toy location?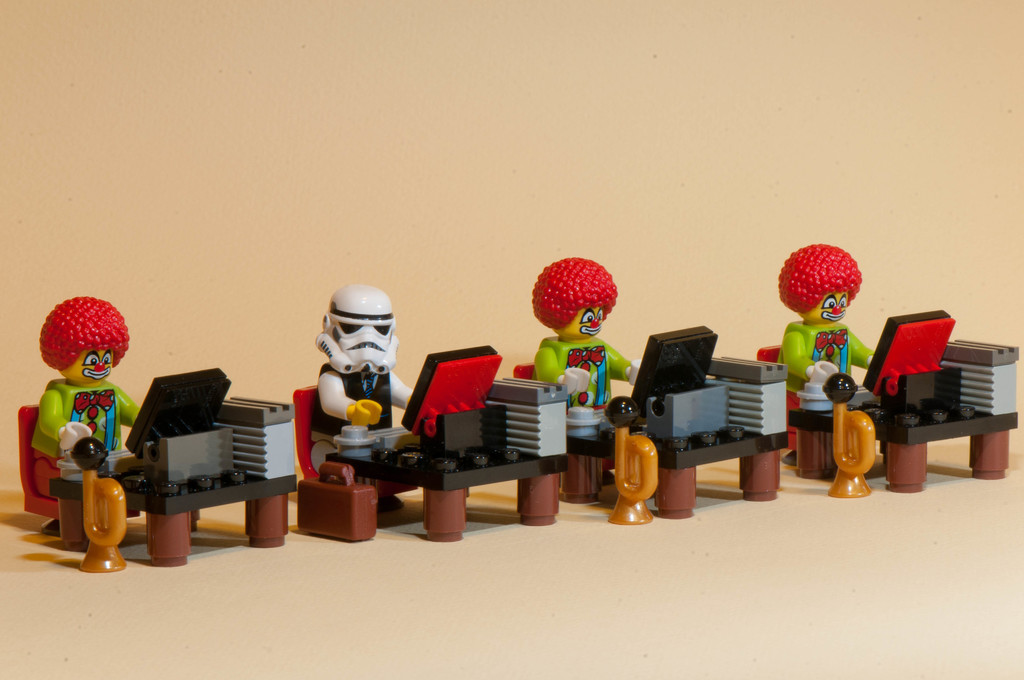
[289, 383, 330, 480]
